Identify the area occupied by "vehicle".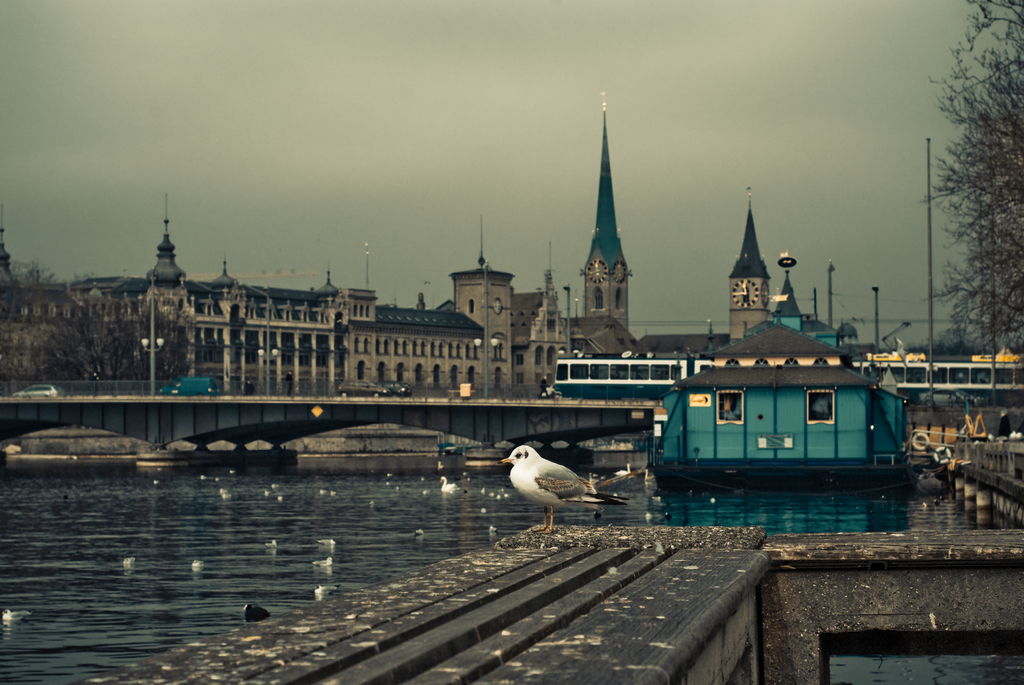
Area: (908, 428, 995, 463).
